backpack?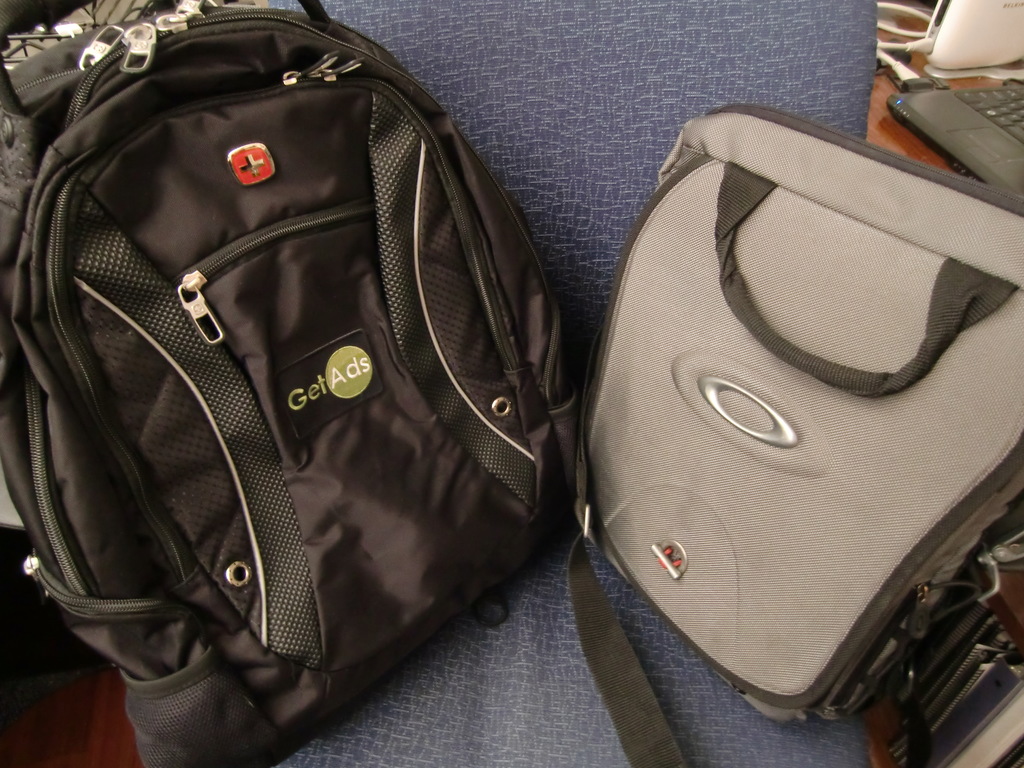
(left=3, top=0, right=632, bottom=734)
